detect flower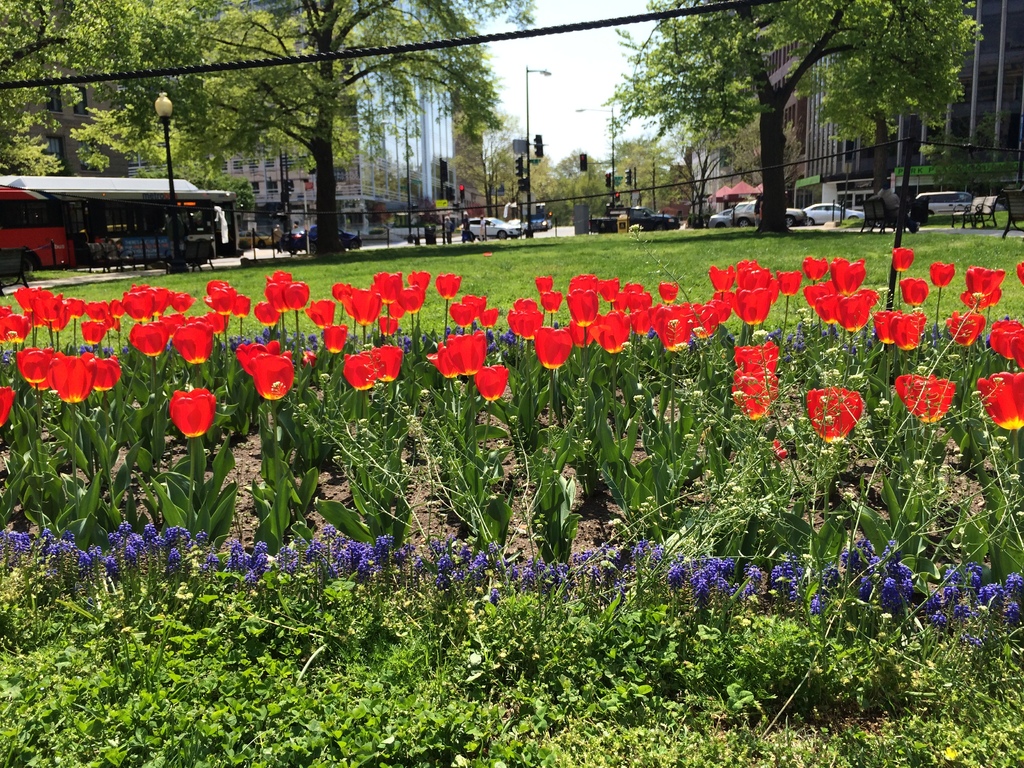
box(709, 263, 733, 292)
